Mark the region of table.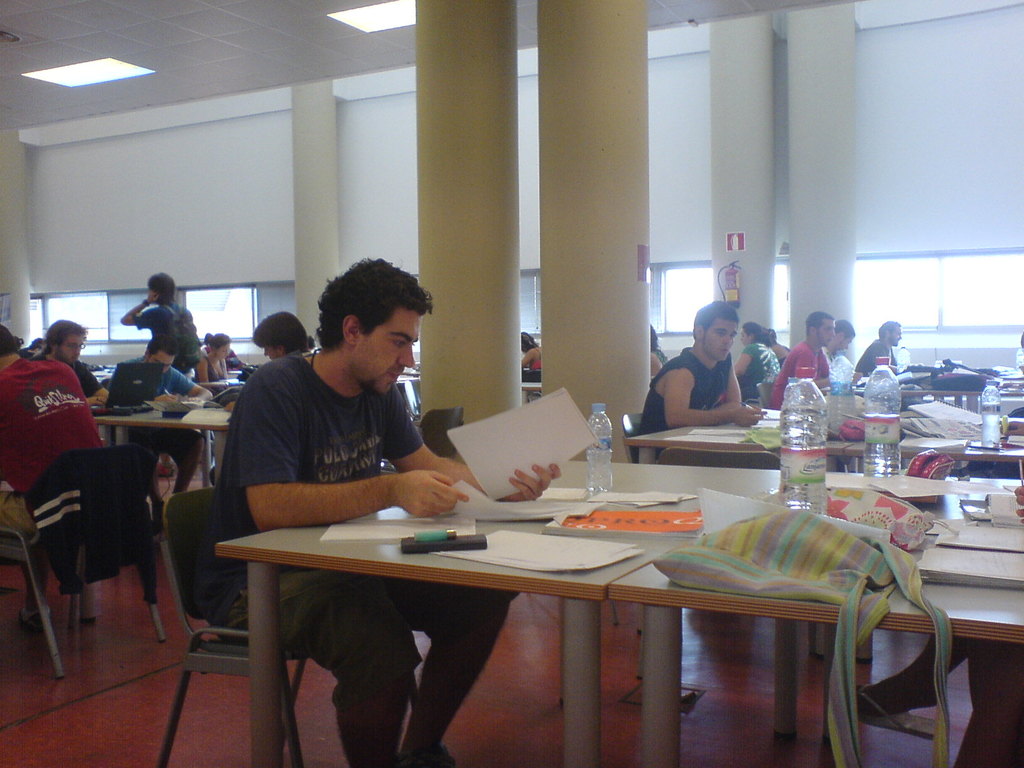
Region: l=619, t=408, r=892, b=450.
